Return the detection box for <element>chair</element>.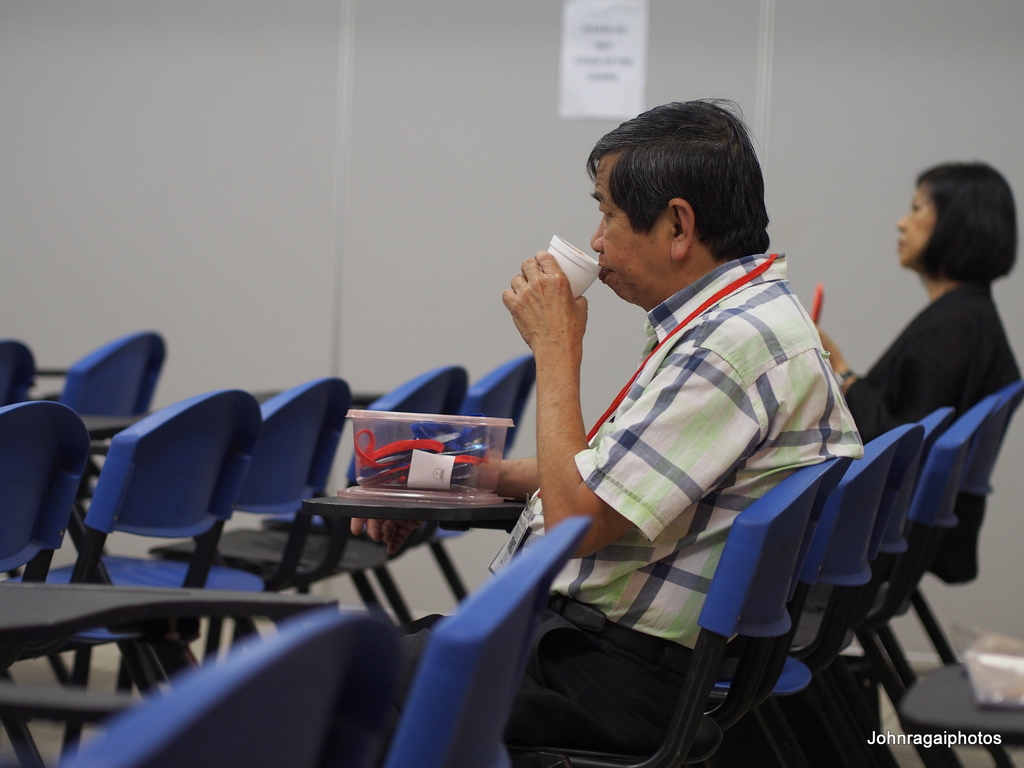
76 387 257 636.
